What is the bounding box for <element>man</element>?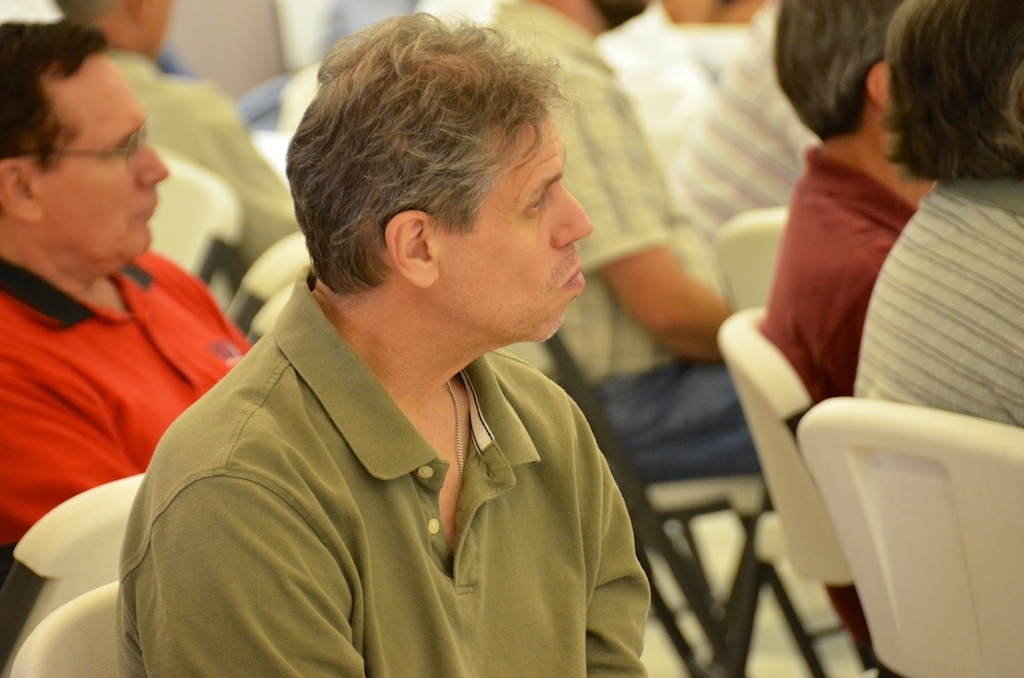
box=[42, 0, 304, 277].
